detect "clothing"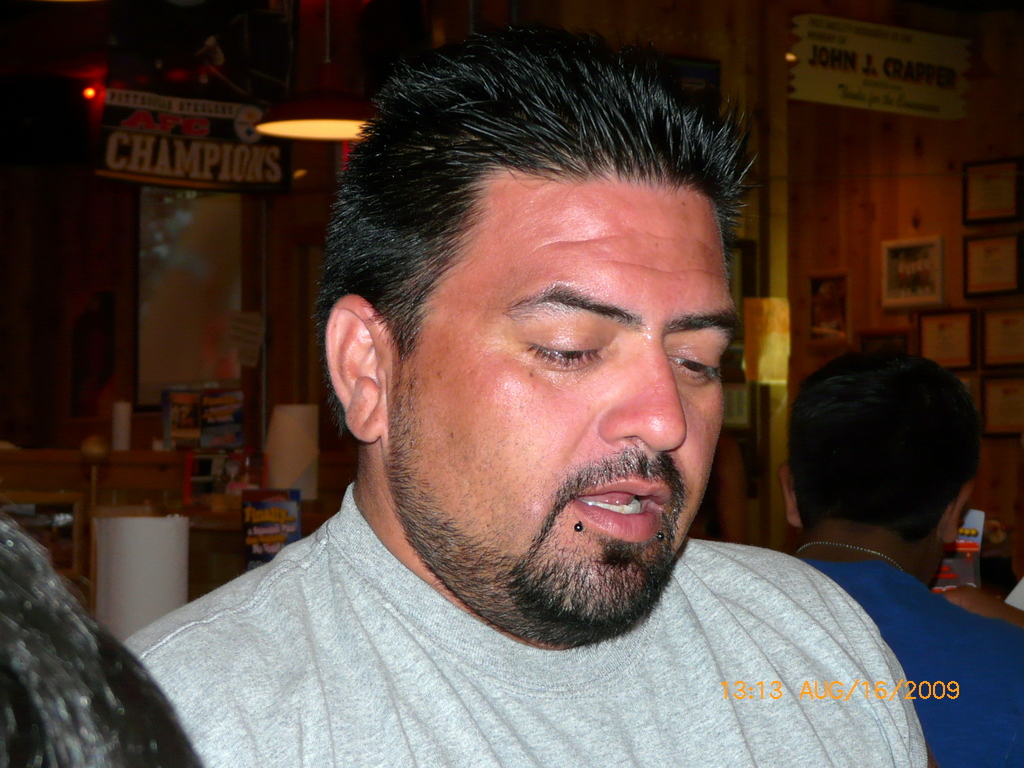
bbox=(808, 552, 1023, 765)
